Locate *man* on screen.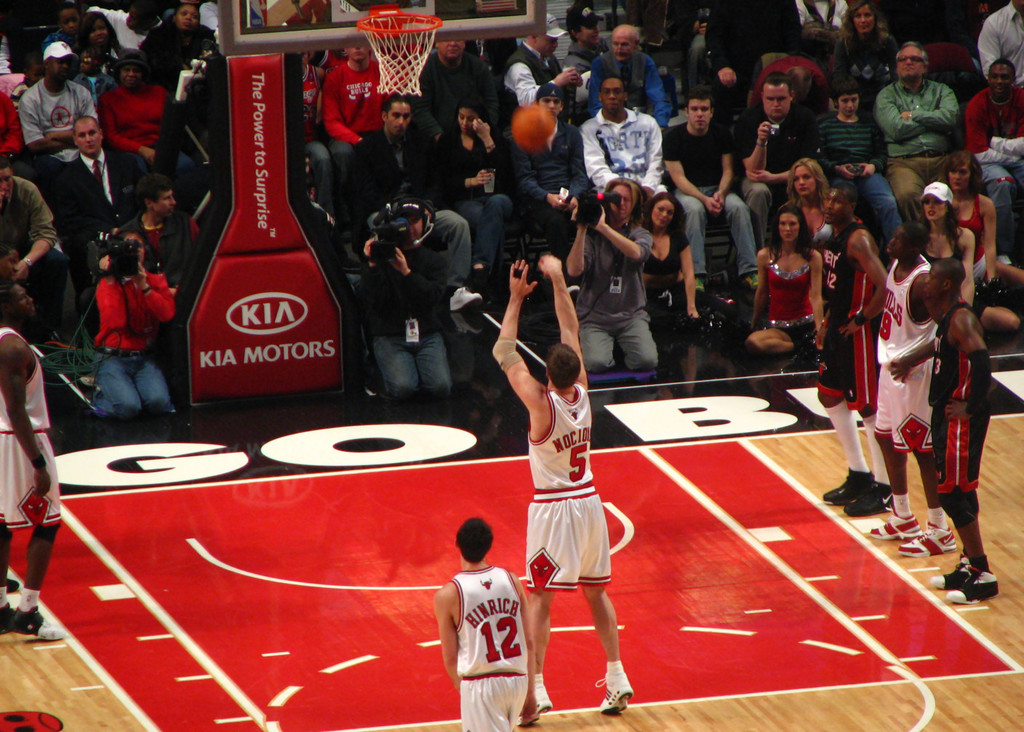
On screen at (512,78,596,257).
